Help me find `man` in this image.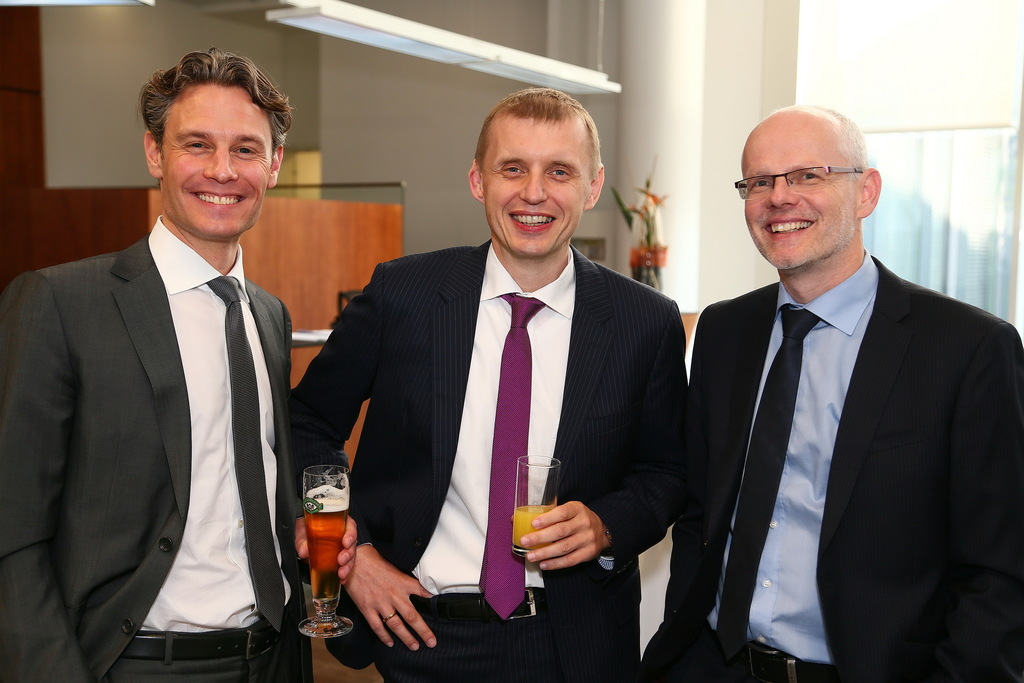
Found it: {"x1": 669, "y1": 96, "x2": 1013, "y2": 672}.
